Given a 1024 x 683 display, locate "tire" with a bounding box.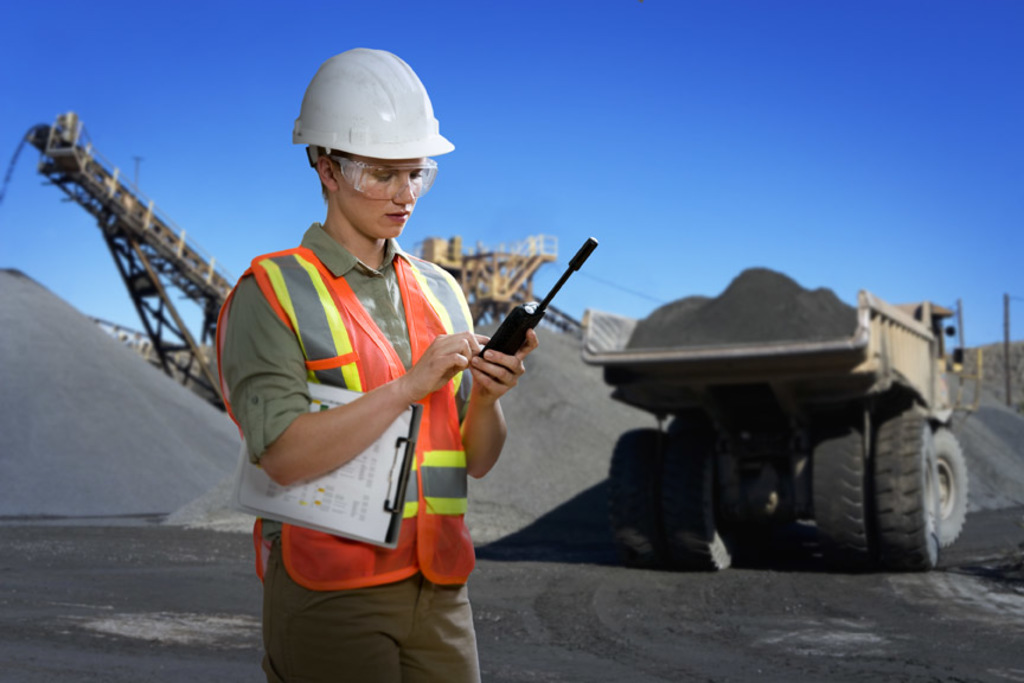
Located: <bbox>815, 426, 870, 572</bbox>.
